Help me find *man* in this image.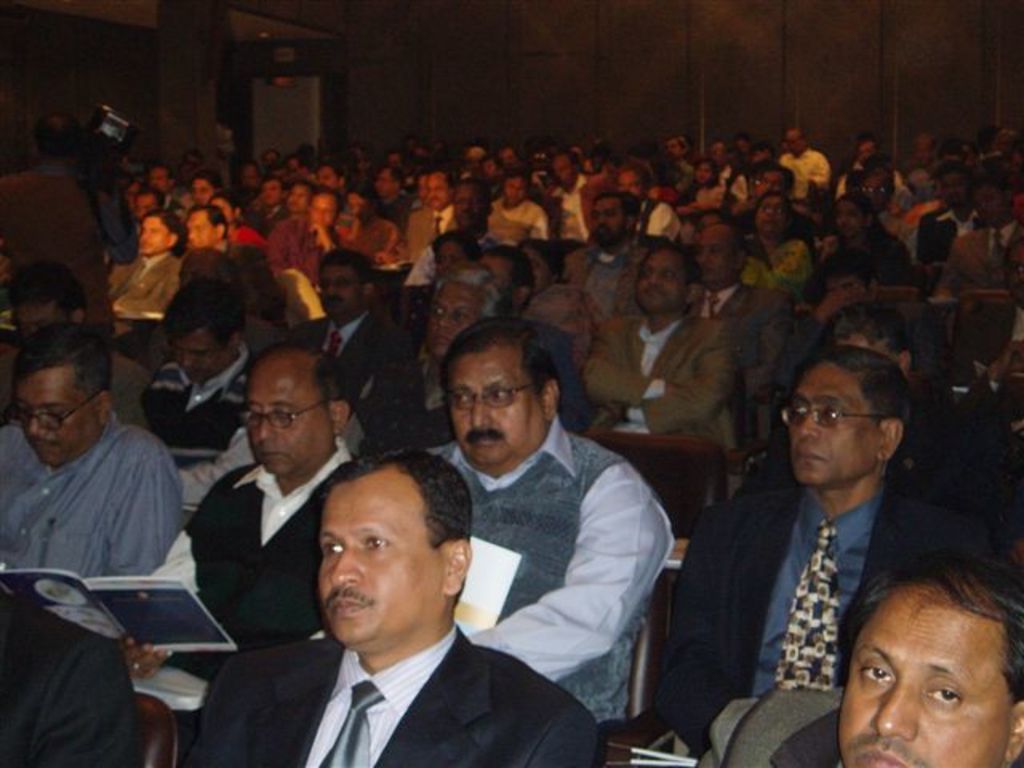
Found it: pyautogui.locateOnScreen(323, 194, 363, 266).
